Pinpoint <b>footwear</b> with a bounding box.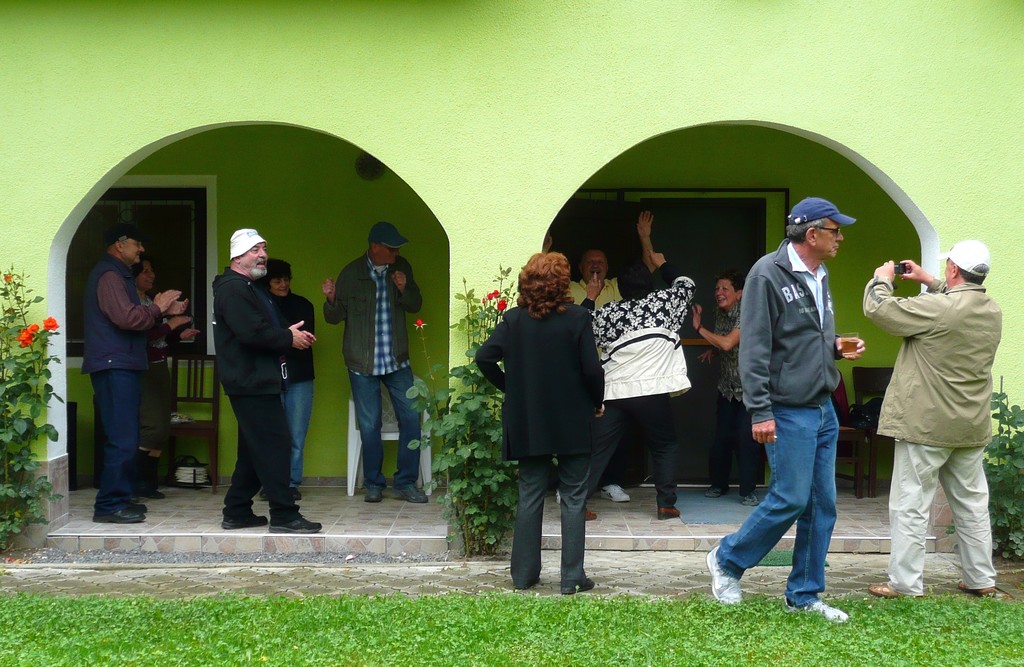
{"x1": 91, "y1": 504, "x2": 150, "y2": 524}.
